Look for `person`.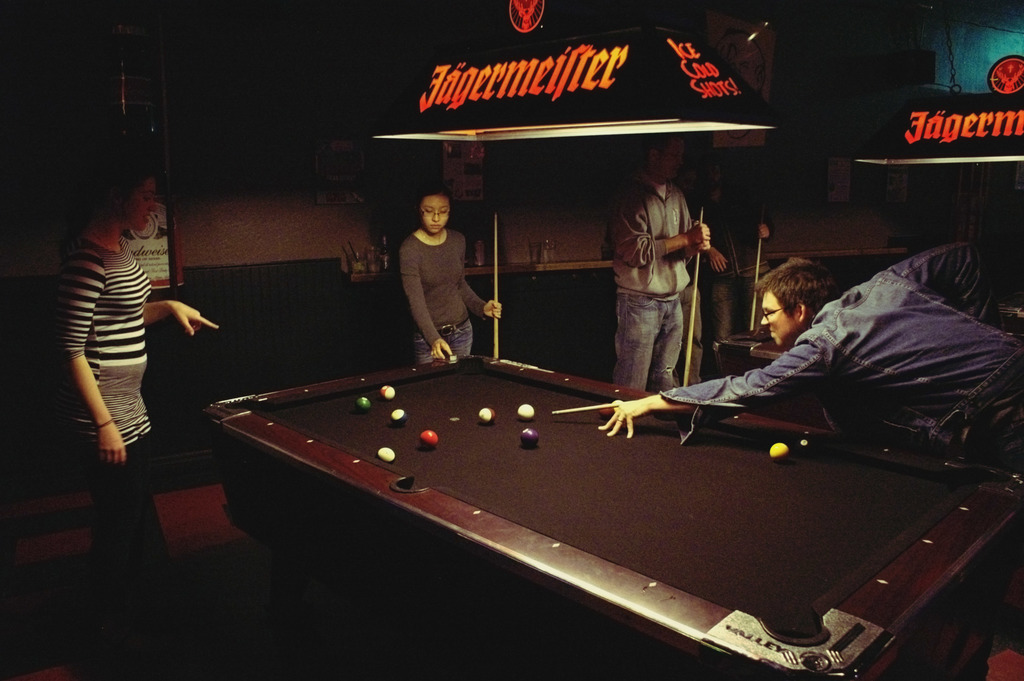
Found: pyautogui.locateOnScreen(52, 159, 220, 666).
